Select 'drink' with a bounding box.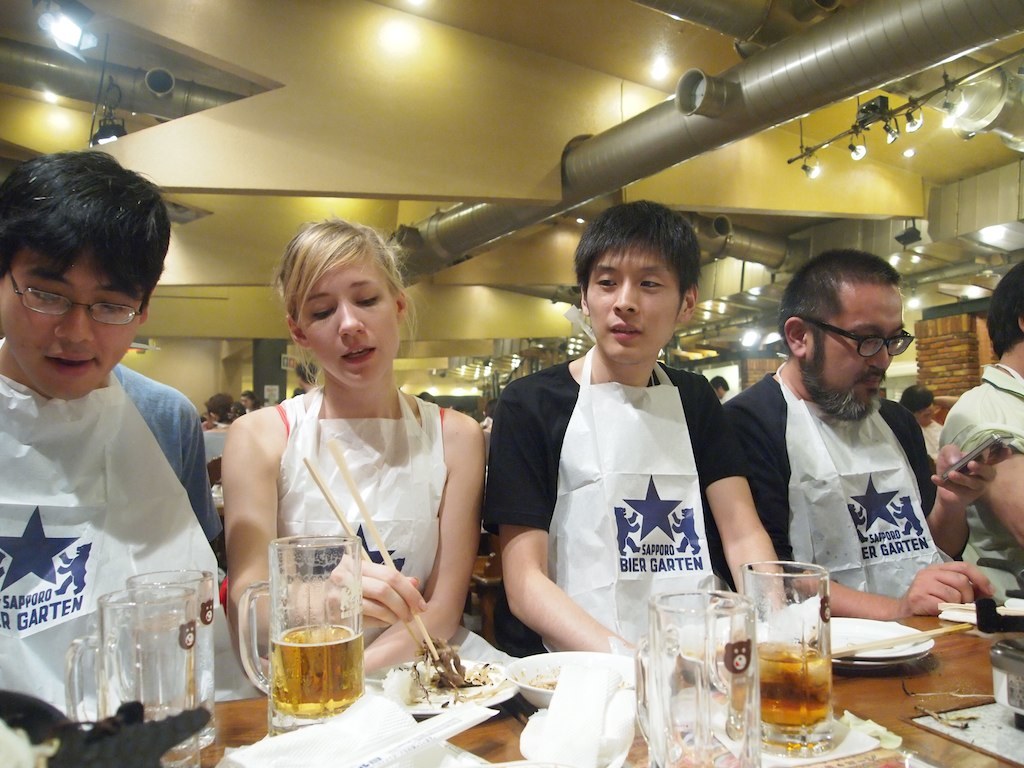
left=723, top=645, right=844, bottom=754.
